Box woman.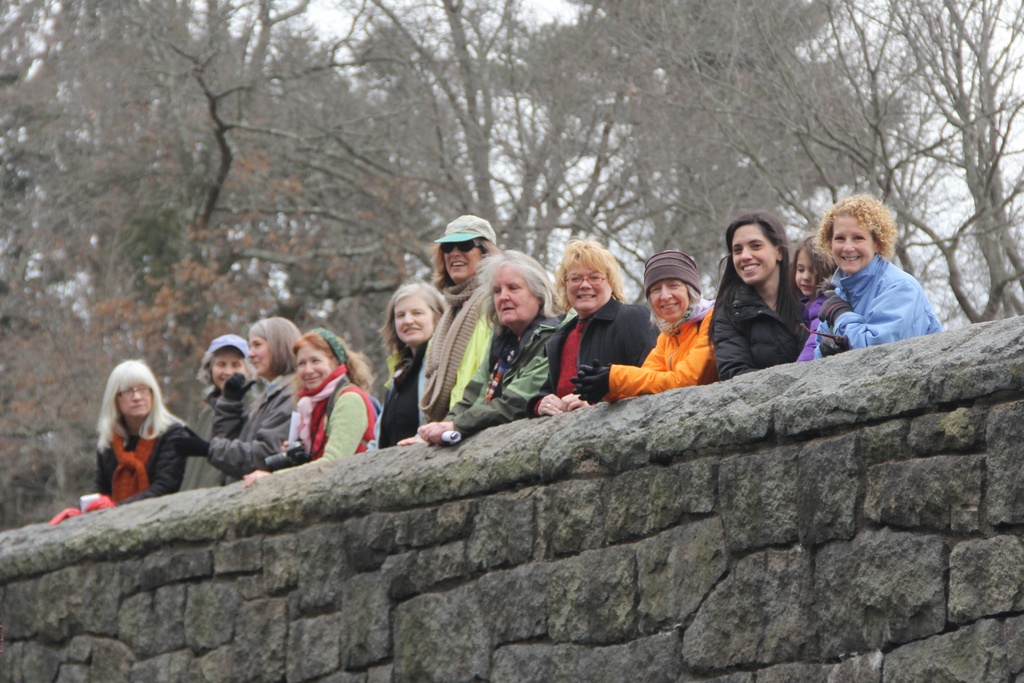
box(396, 247, 577, 446).
